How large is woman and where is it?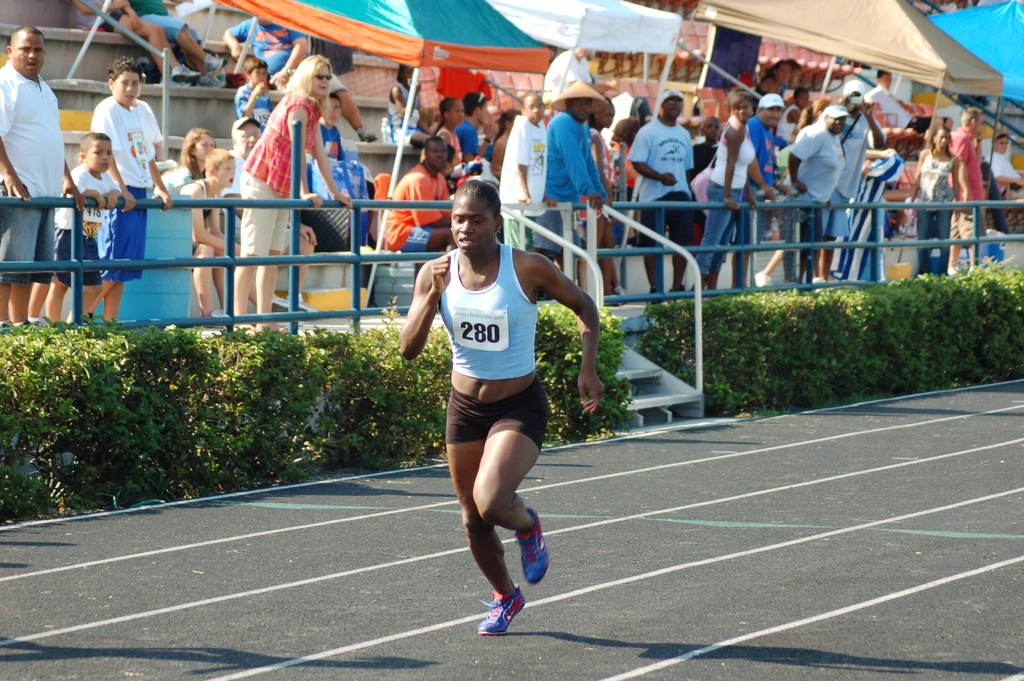
Bounding box: select_region(409, 180, 586, 633).
